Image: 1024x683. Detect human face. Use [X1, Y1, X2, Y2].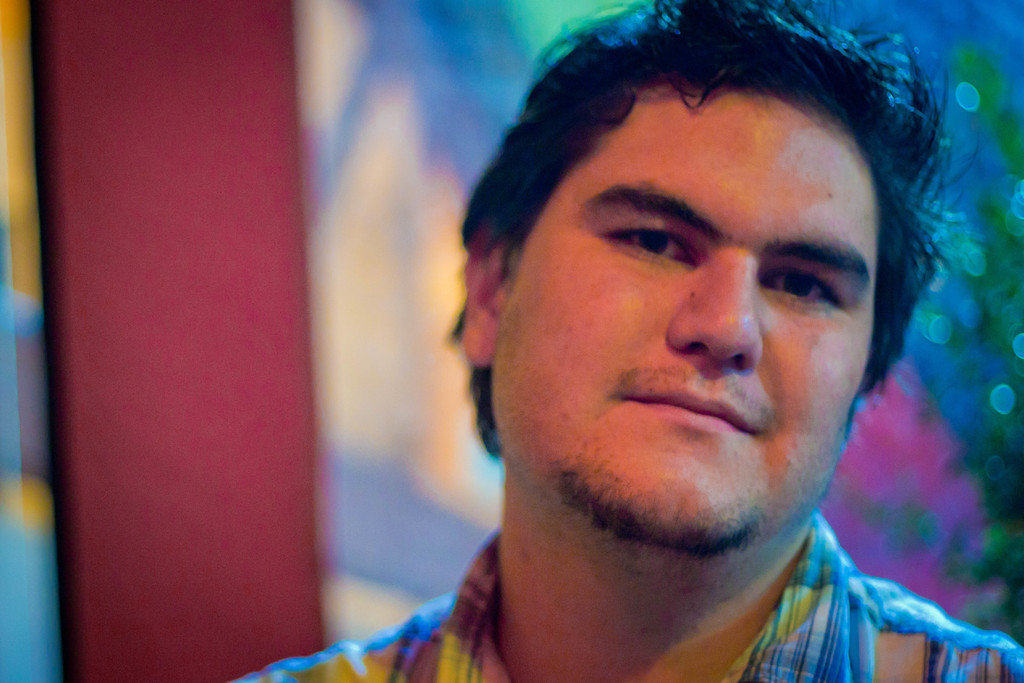
[488, 82, 881, 556].
